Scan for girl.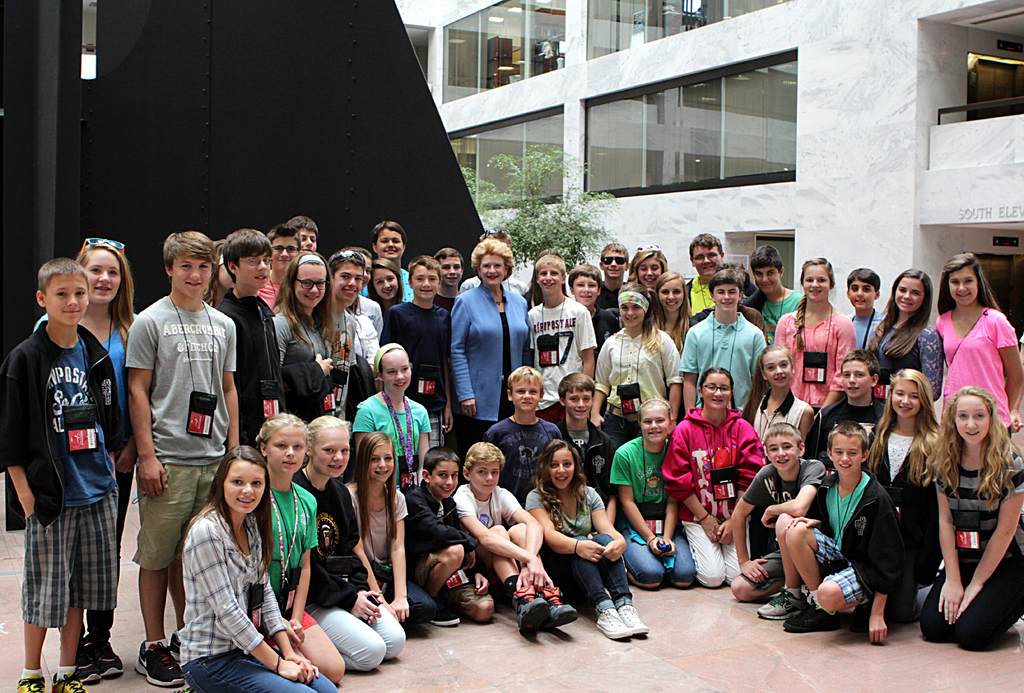
Scan result: 357,341,435,498.
